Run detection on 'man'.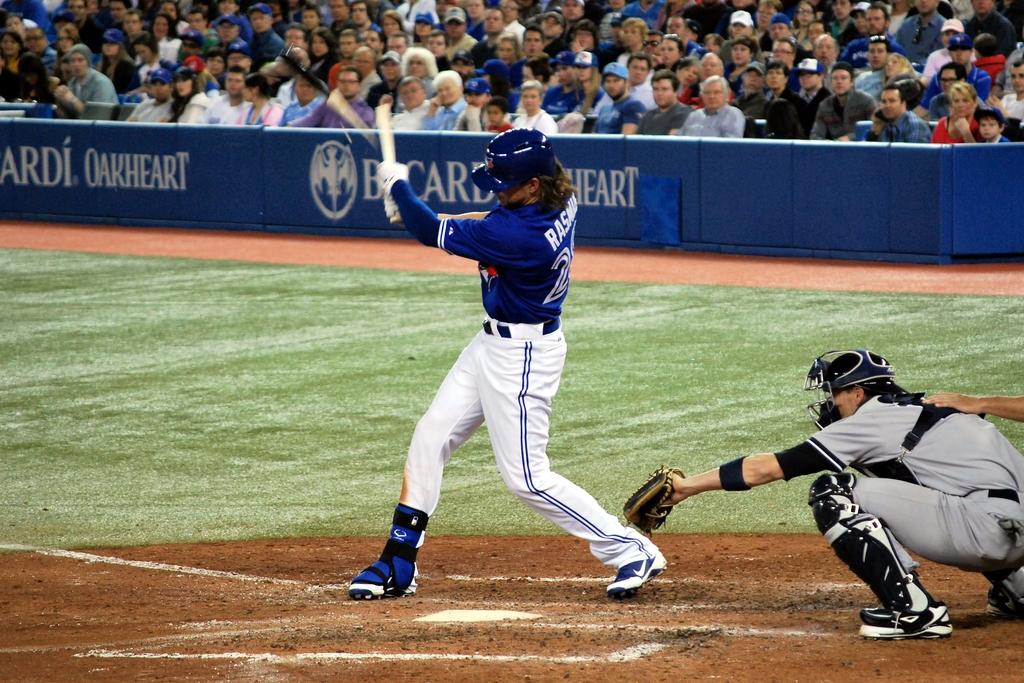
Result: {"x1": 639, "y1": 30, "x2": 664, "y2": 69}.
